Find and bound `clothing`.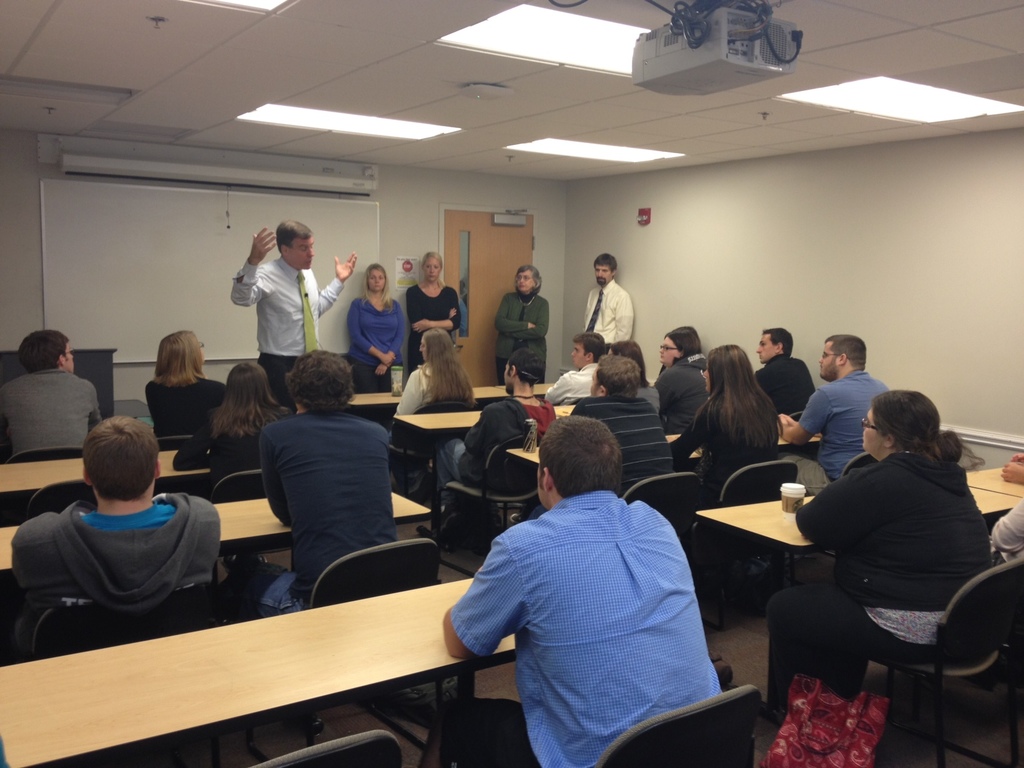
Bound: l=753, t=356, r=813, b=420.
